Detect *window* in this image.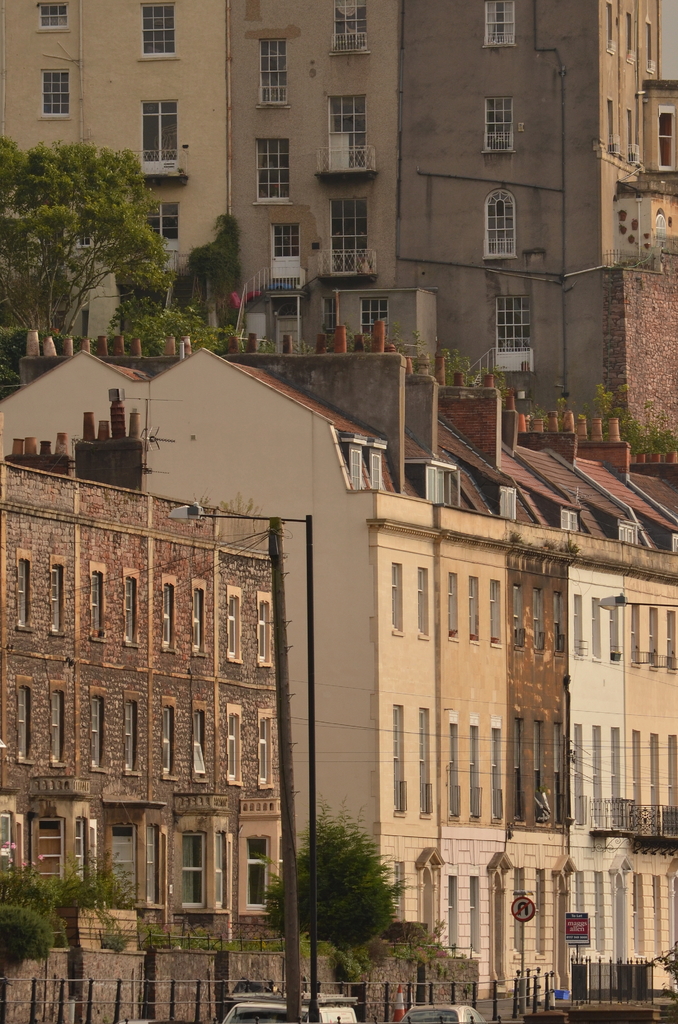
Detection: 513 719 526 821.
